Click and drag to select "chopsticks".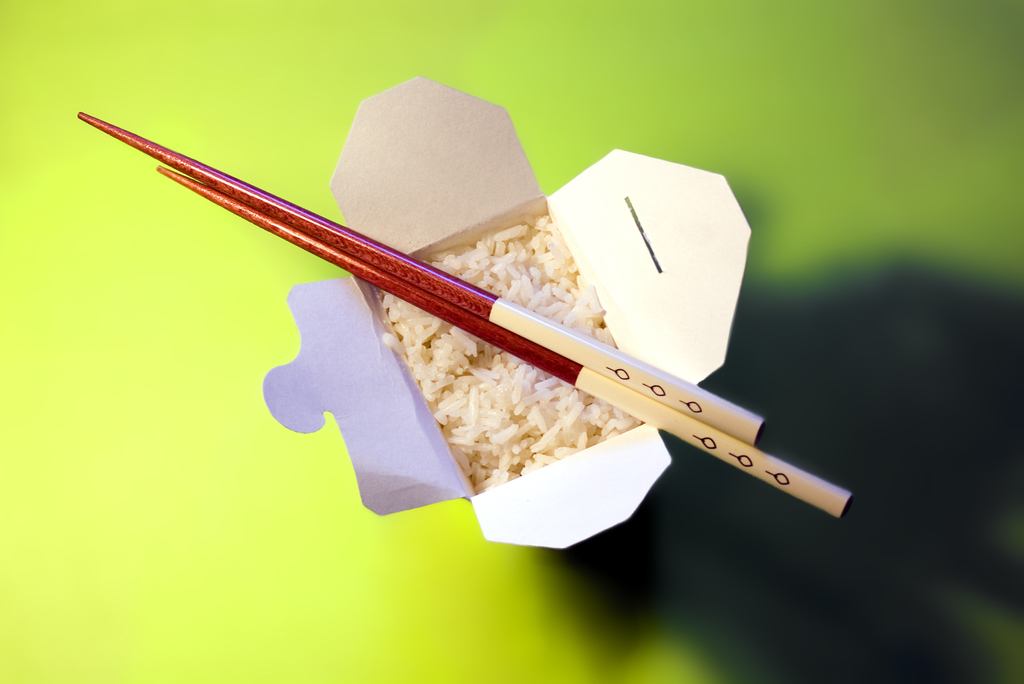
Selection: <region>76, 113, 849, 517</region>.
